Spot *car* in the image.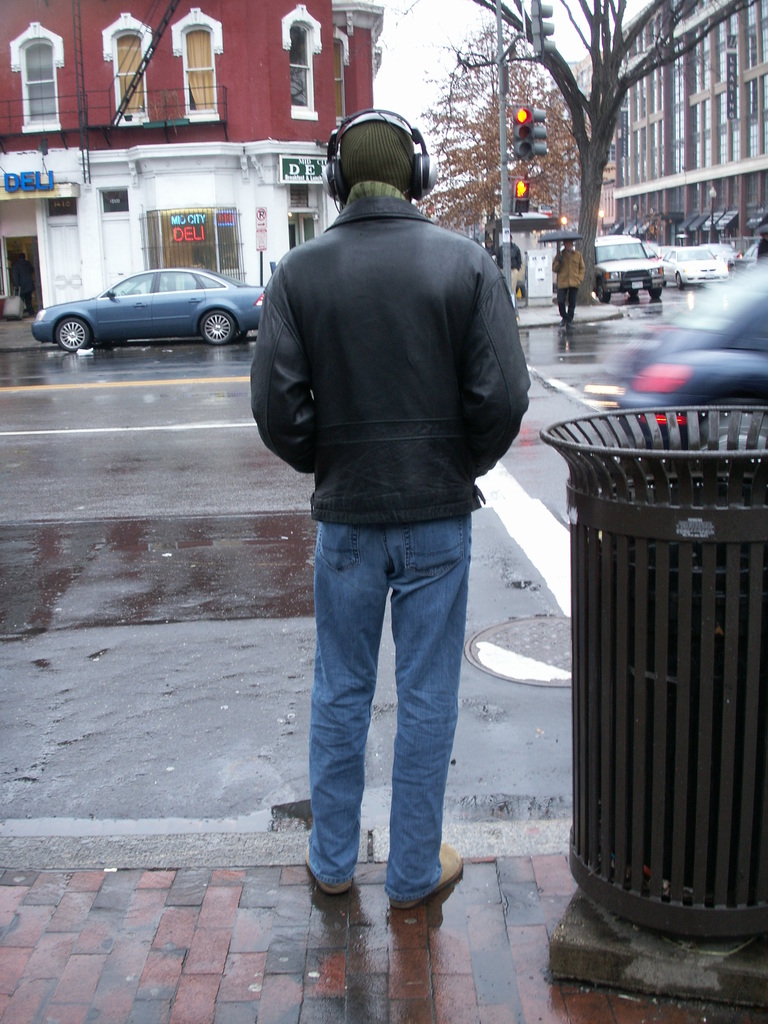
*car* found at <region>29, 259, 229, 342</region>.
